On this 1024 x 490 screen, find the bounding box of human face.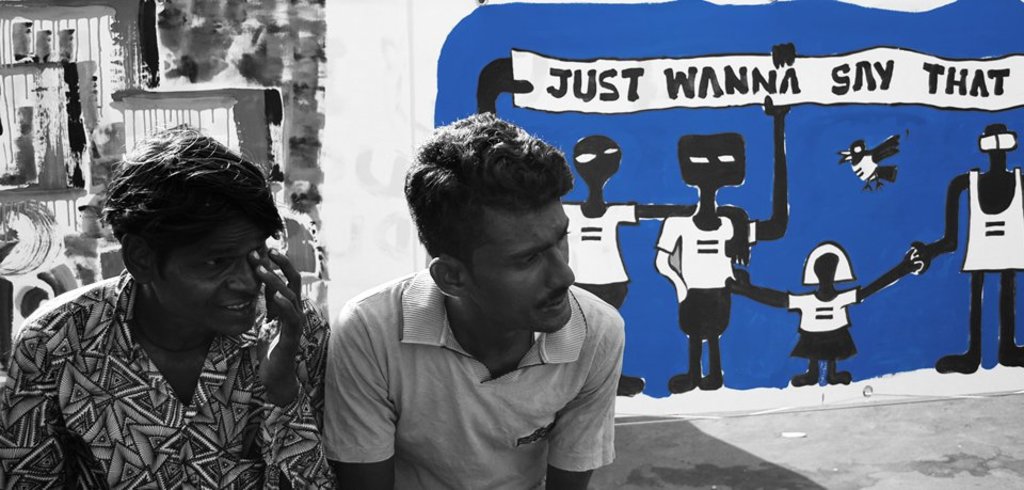
Bounding box: (153, 218, 272, 341).
